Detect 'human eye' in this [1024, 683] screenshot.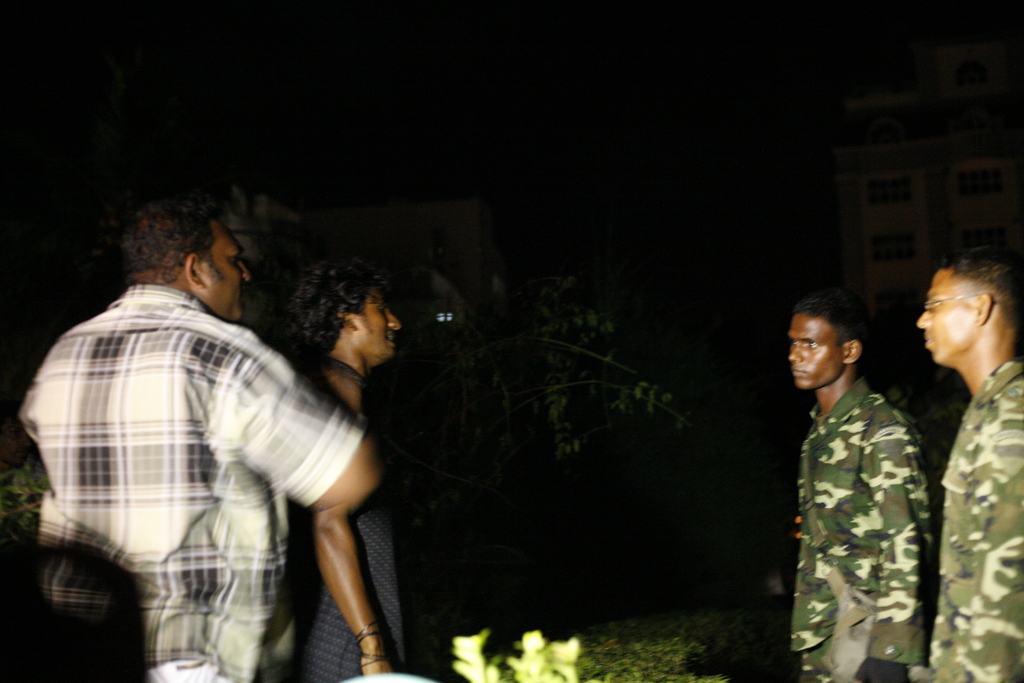
Detection: 930 299 940 308.
